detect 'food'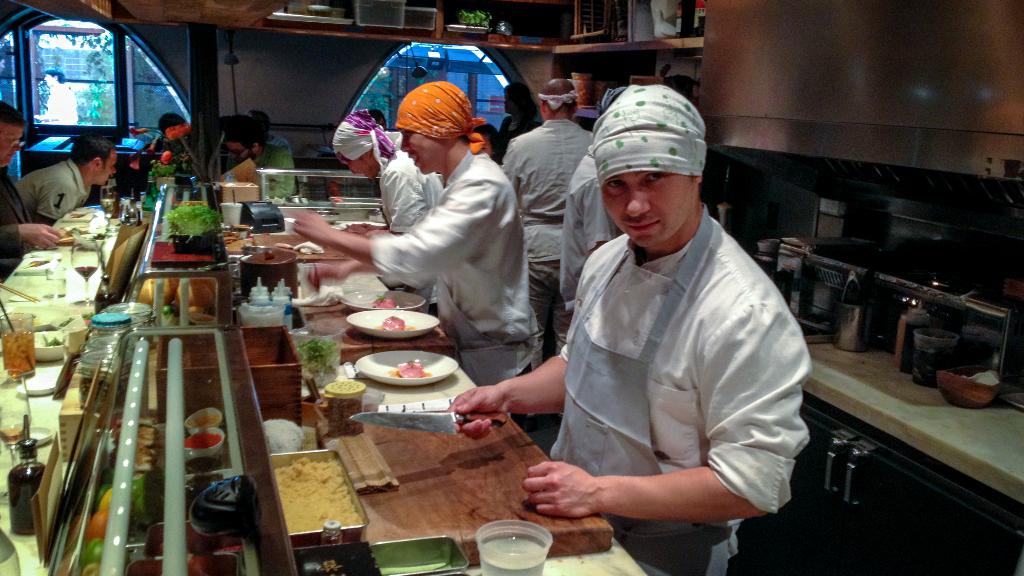
left=70, top=205, right=100, bottom=223
